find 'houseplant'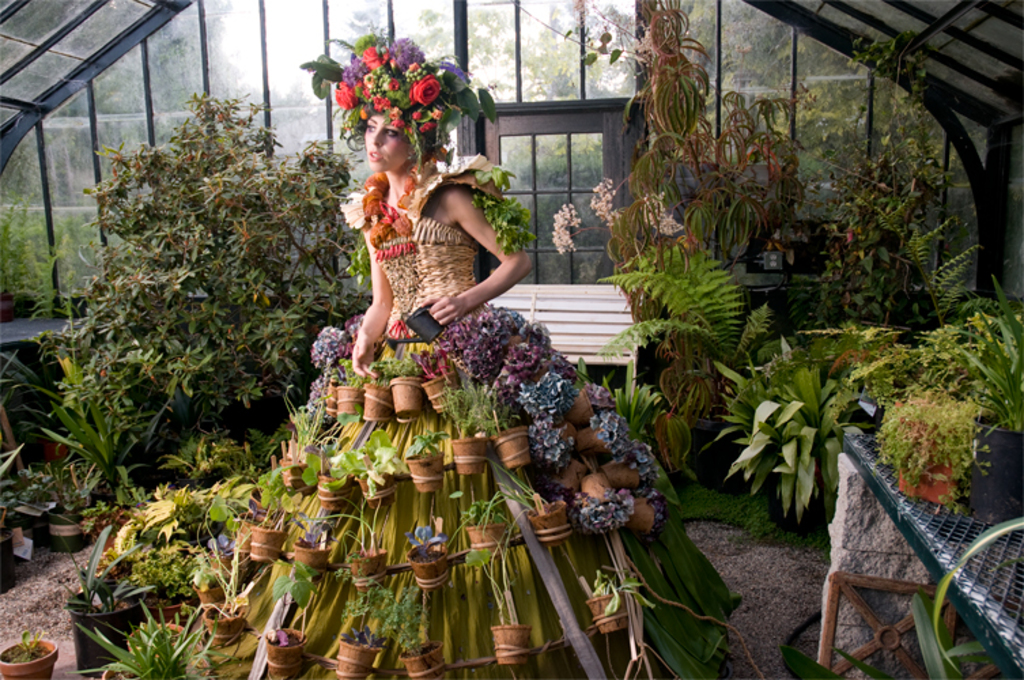
BBox(507, 469, 579, 552)
